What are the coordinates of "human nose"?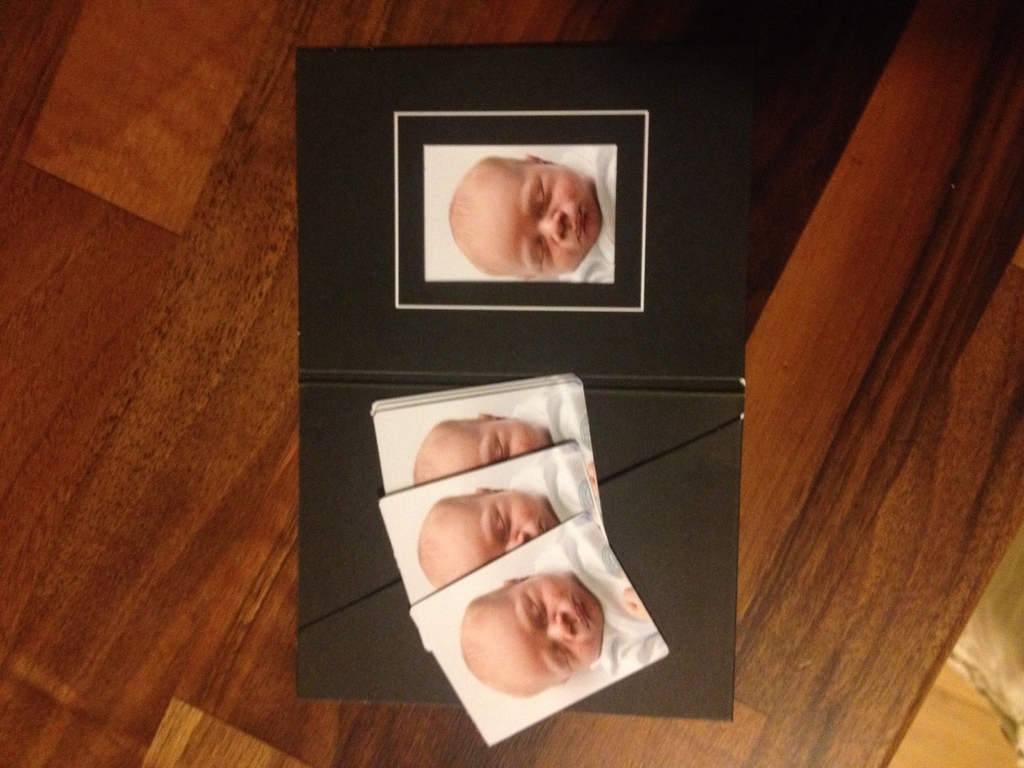
[541, 214, 564, 241].
